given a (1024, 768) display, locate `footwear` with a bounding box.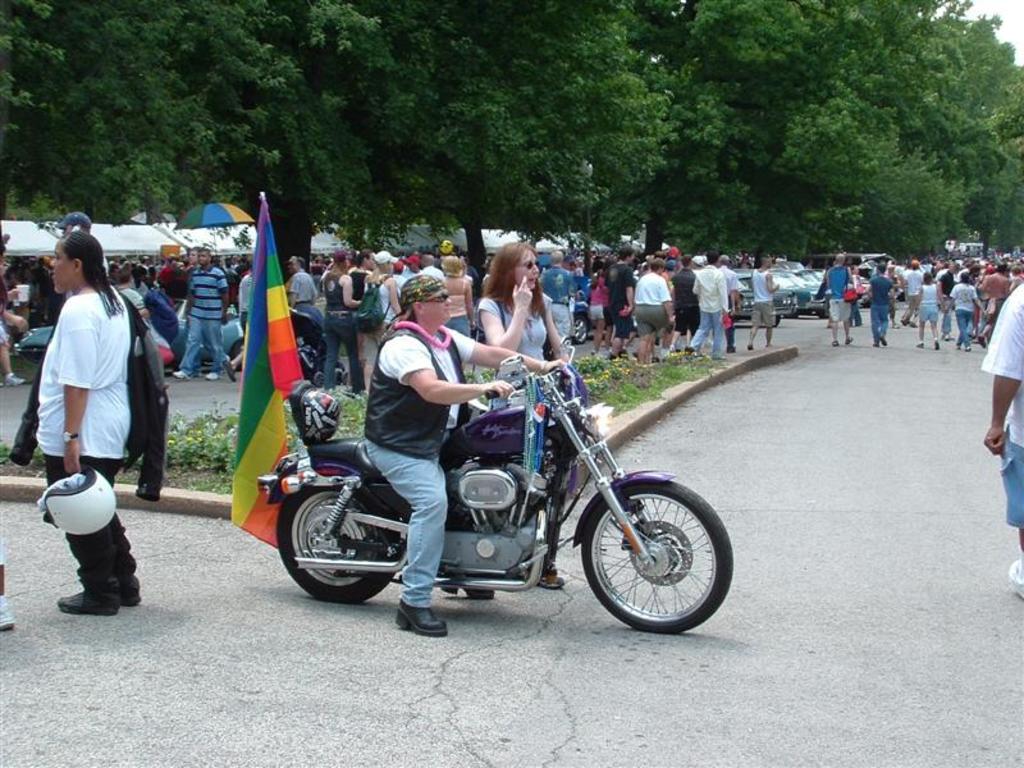
Located: [539, 563, 567, 588].
